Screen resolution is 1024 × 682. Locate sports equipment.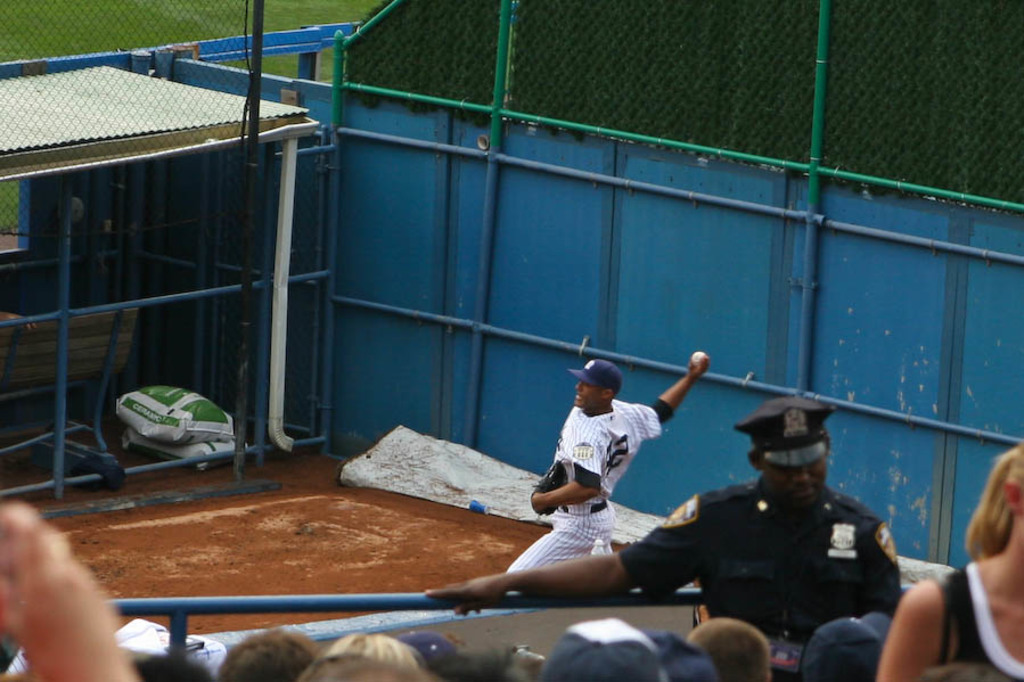
BBox(691, 350, 706, 369).
